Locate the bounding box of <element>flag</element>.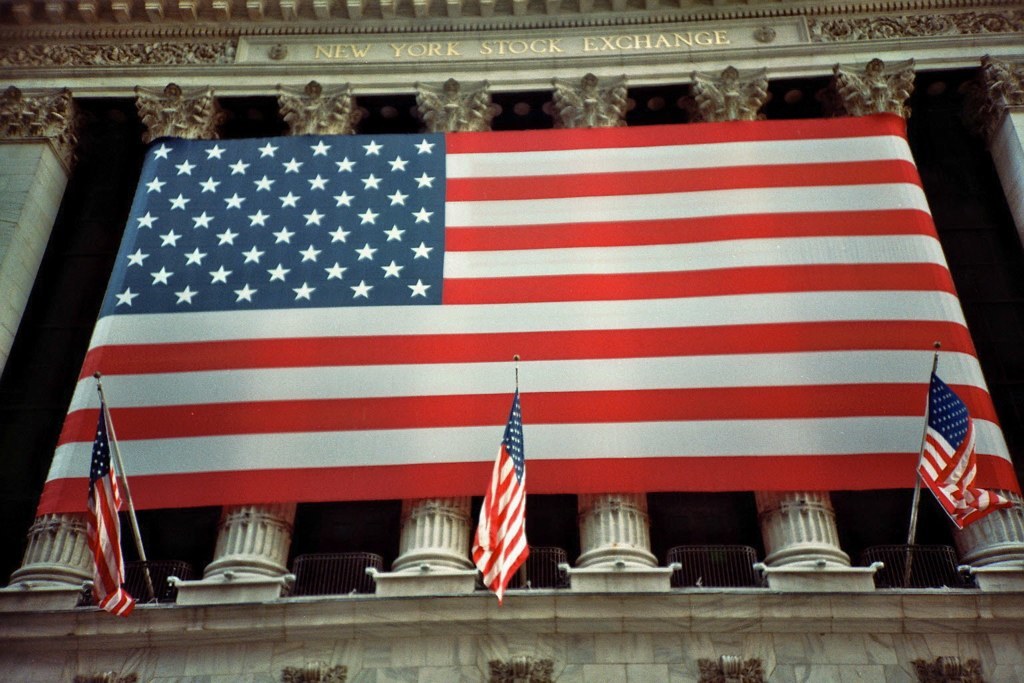
Bounding box: (86, 408, 141, 608).
